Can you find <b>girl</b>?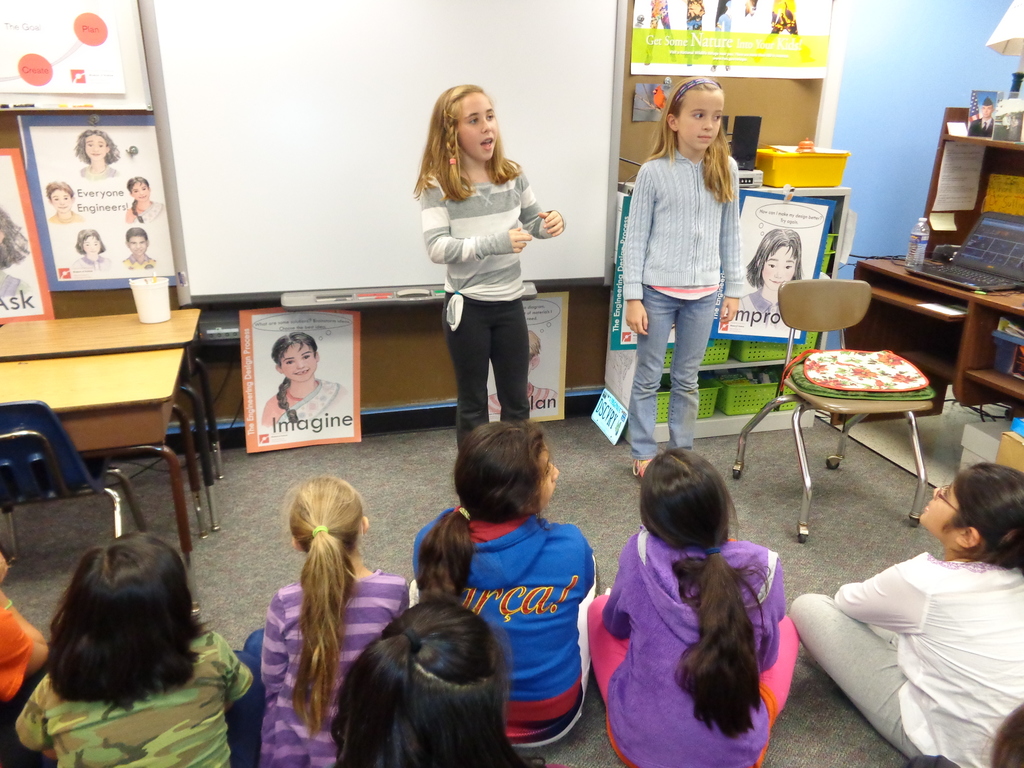
Yes, bounding box: bbox=[77, 129, 116, 180].
